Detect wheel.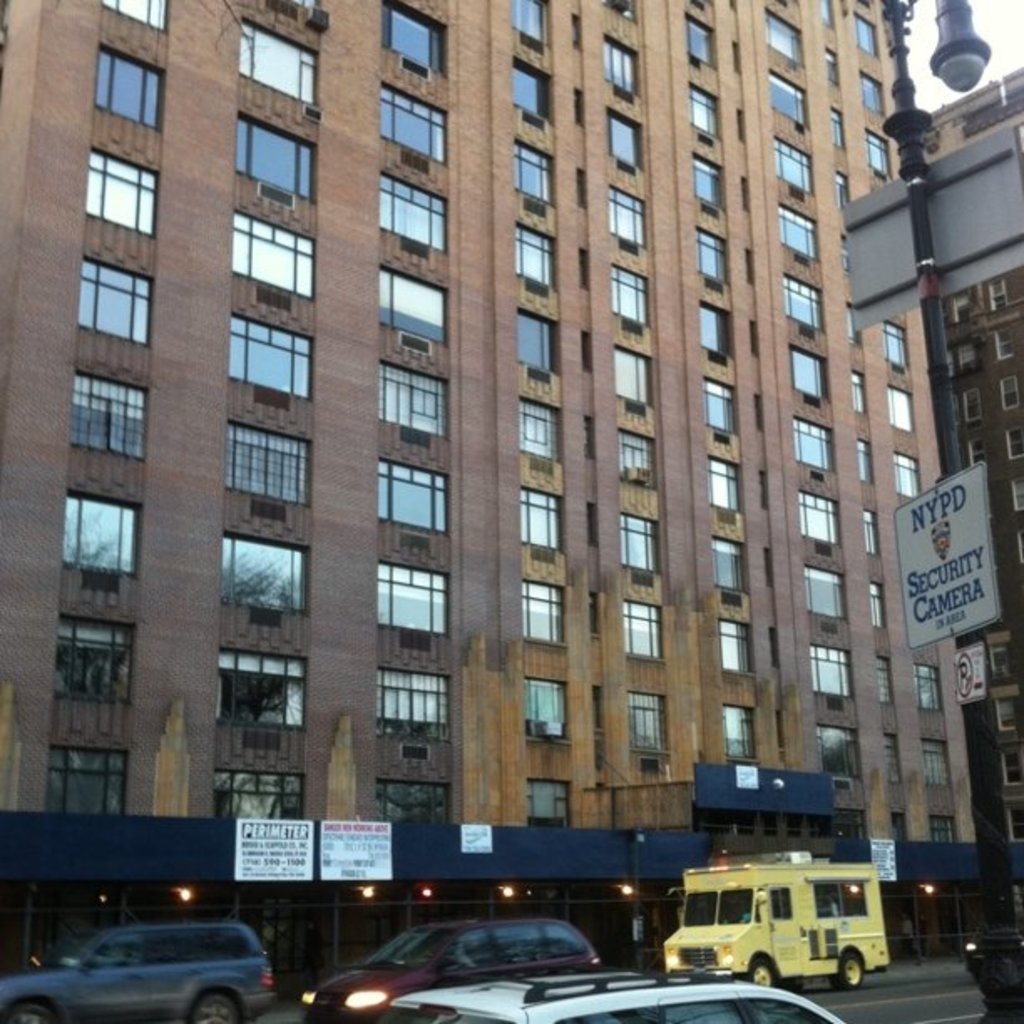
Detected at (832, 954, 865, 987).
